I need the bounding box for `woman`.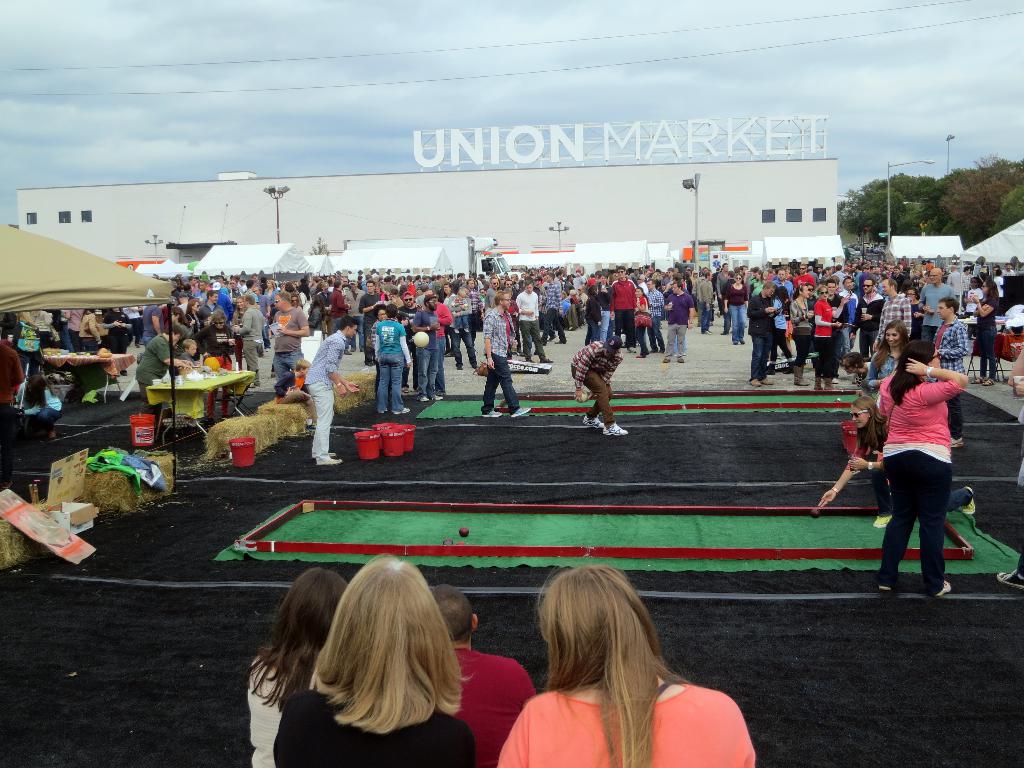
Here it is: <region>868, 336, 966, 602</region>.
